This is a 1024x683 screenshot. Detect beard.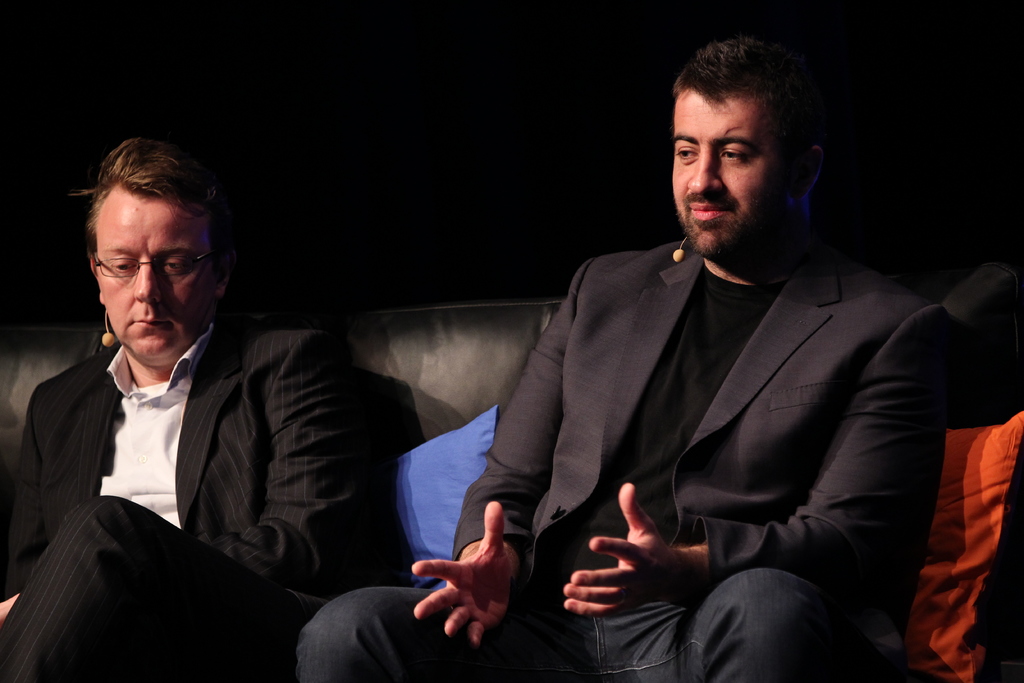
box=[670, 186, 792, 260].
